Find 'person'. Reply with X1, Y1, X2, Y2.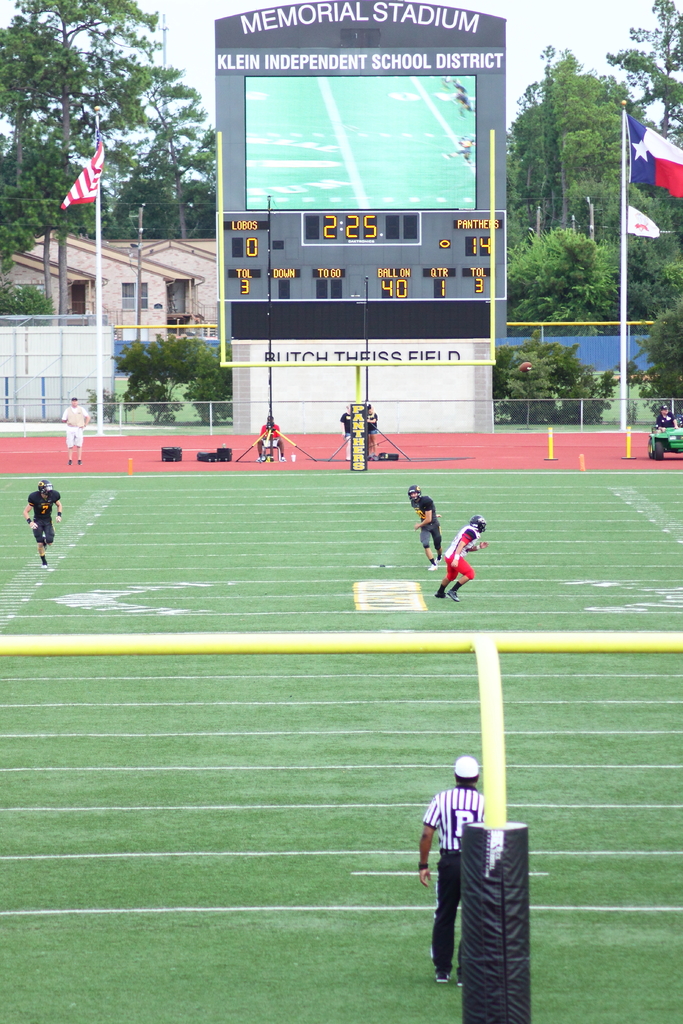
404, 484, 439, 572.
